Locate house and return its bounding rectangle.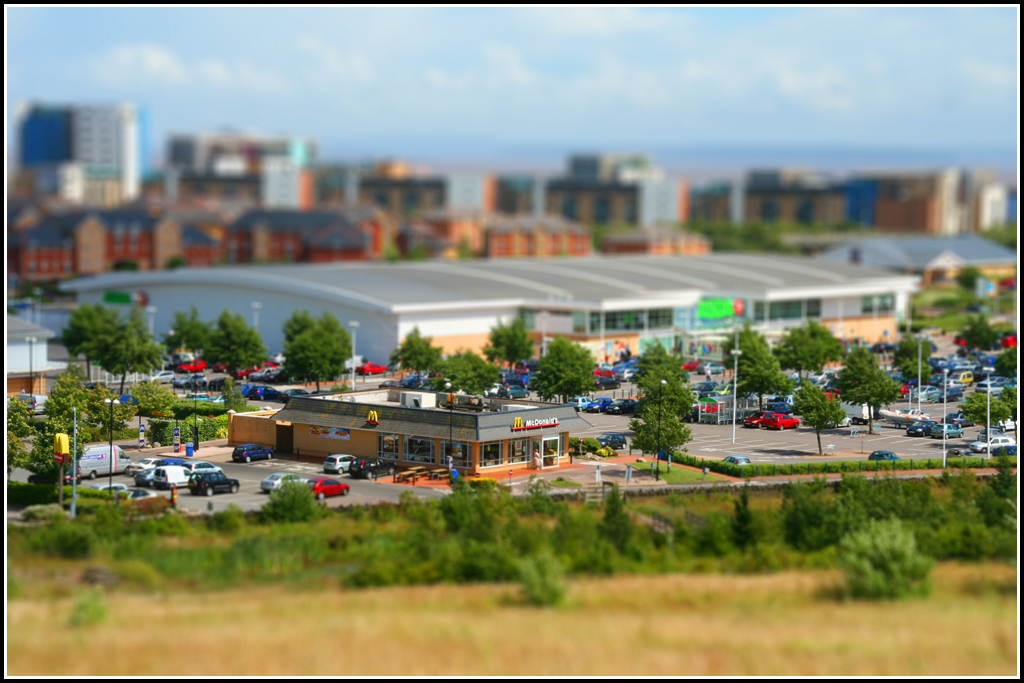
pyautogui.locateOnScreen(0, 342, 64, 403).
